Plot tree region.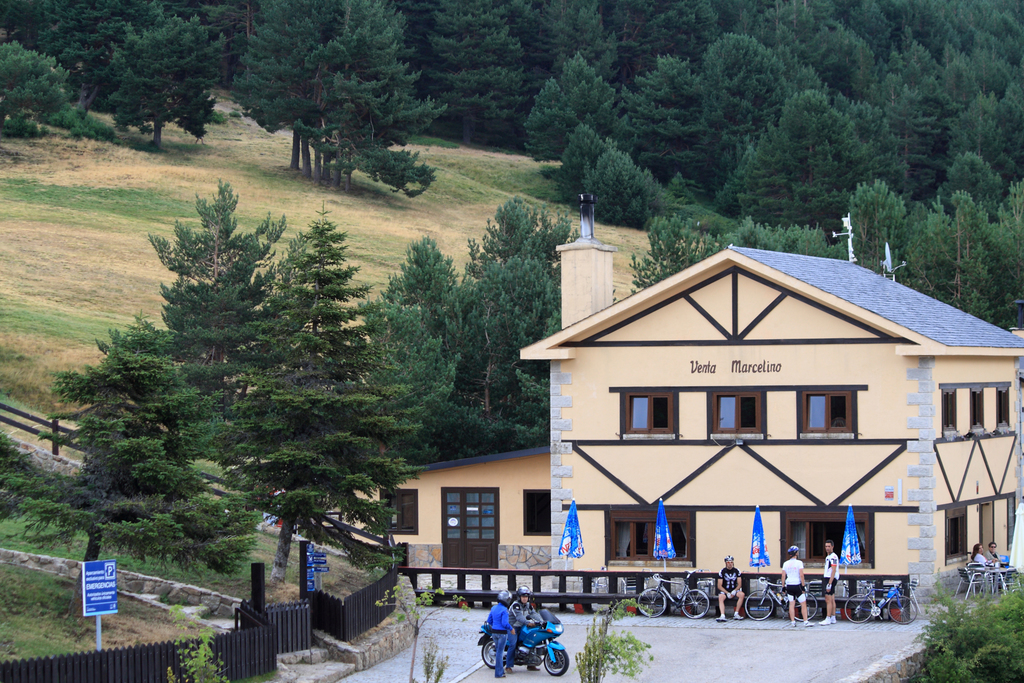
Plotted at (left=960, top=184, right=1023, bottom=334).
